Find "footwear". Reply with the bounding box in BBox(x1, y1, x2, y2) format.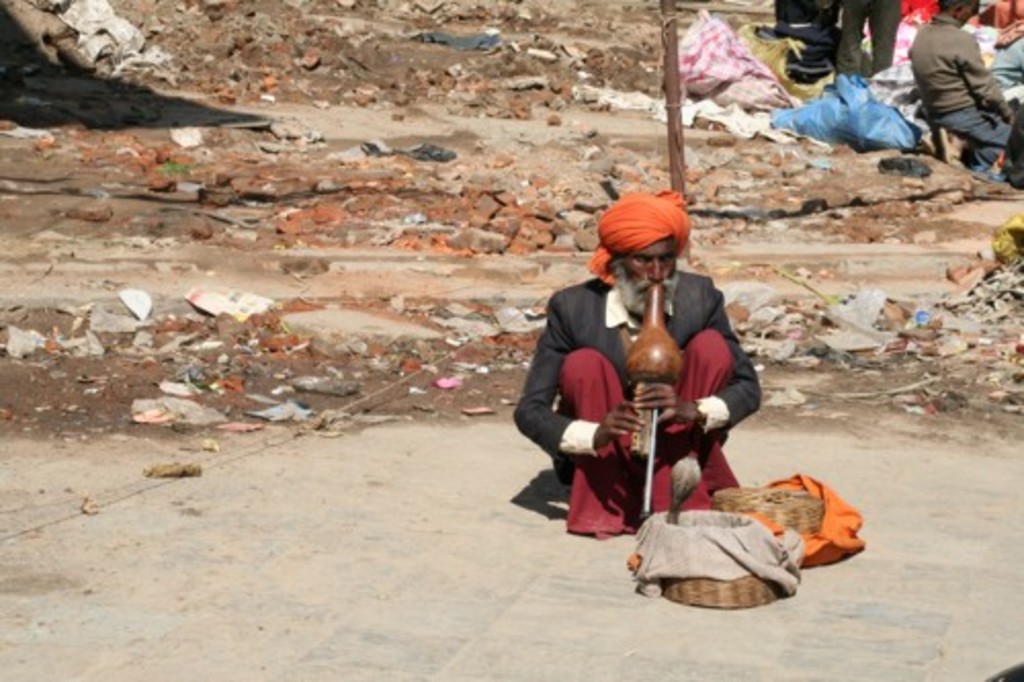
BBox(823, 82, 836, 90).
